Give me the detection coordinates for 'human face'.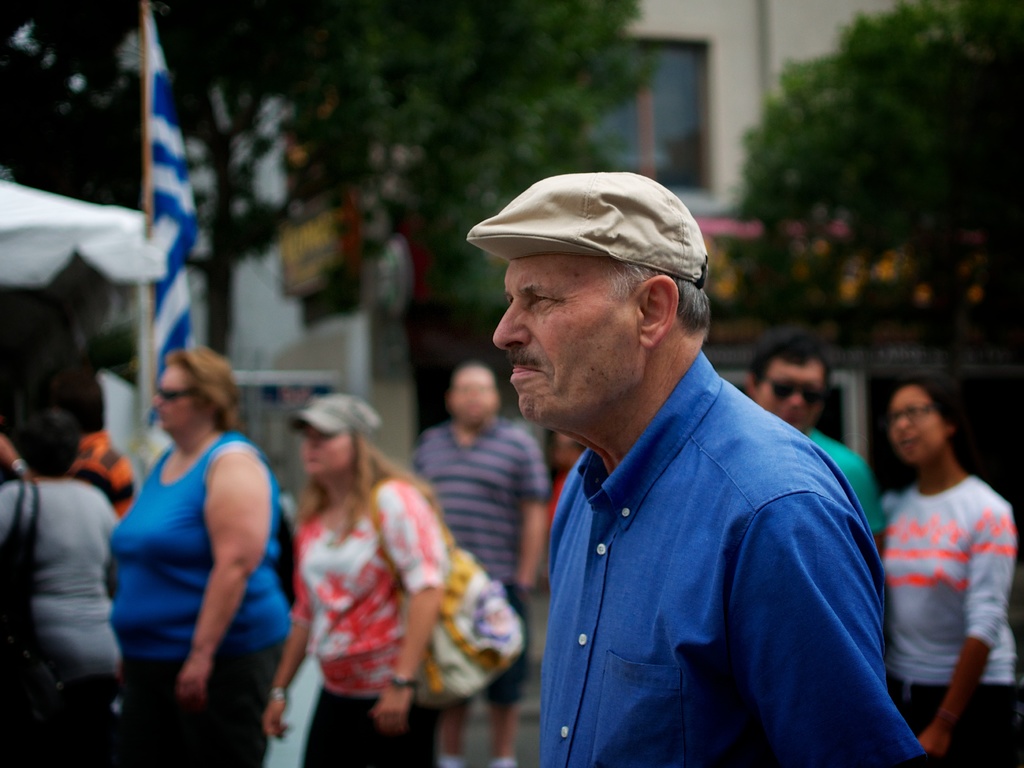
Rect(891, 389, 949, 463).
